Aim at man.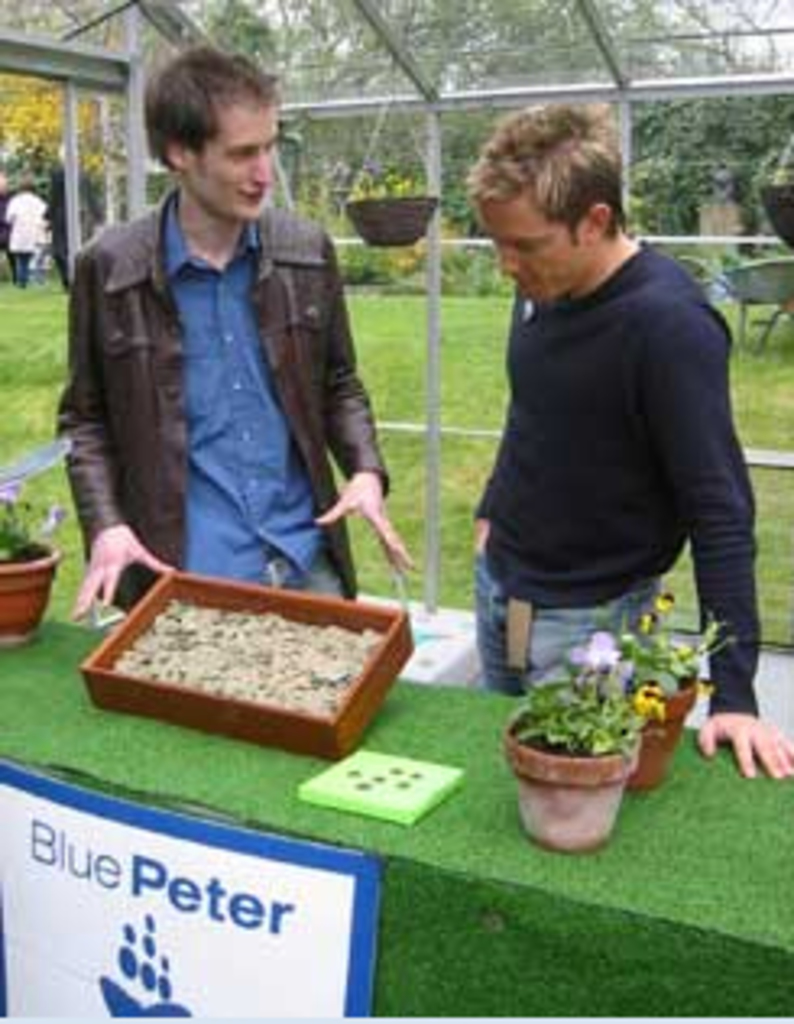
Aimed at l=457, t=84, r=791, b=787.
